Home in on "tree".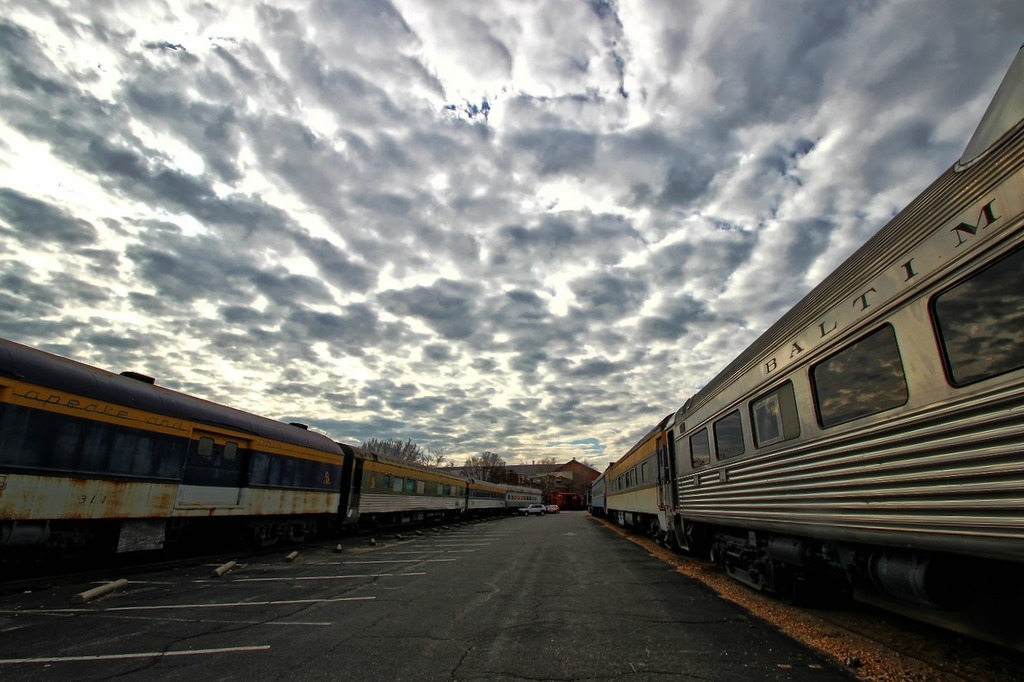
Homed in at [357, 441, 445, 459].
